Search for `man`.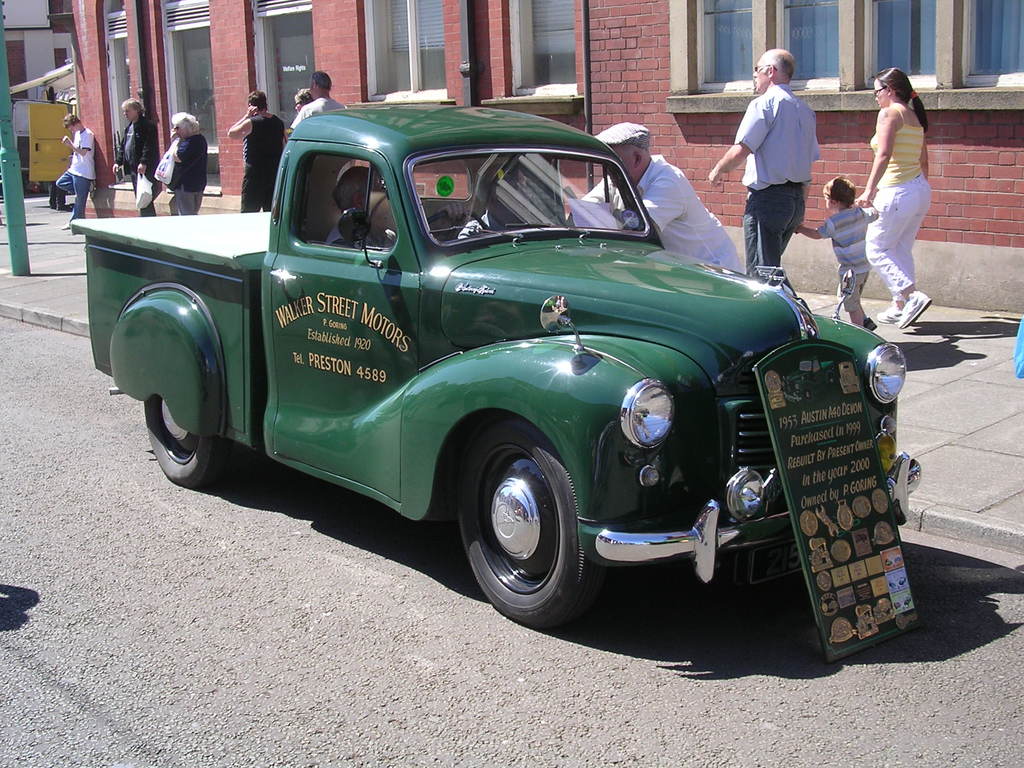
Found at box(325, 167, 387, 246).
